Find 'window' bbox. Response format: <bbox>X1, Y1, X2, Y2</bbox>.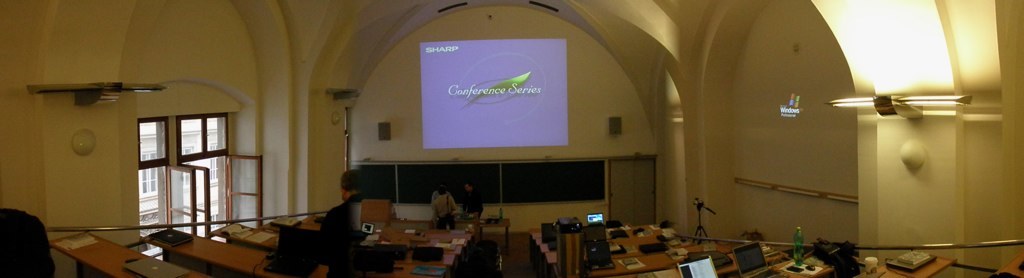
<bbox>172, 111, 270, 220</bbox>.
